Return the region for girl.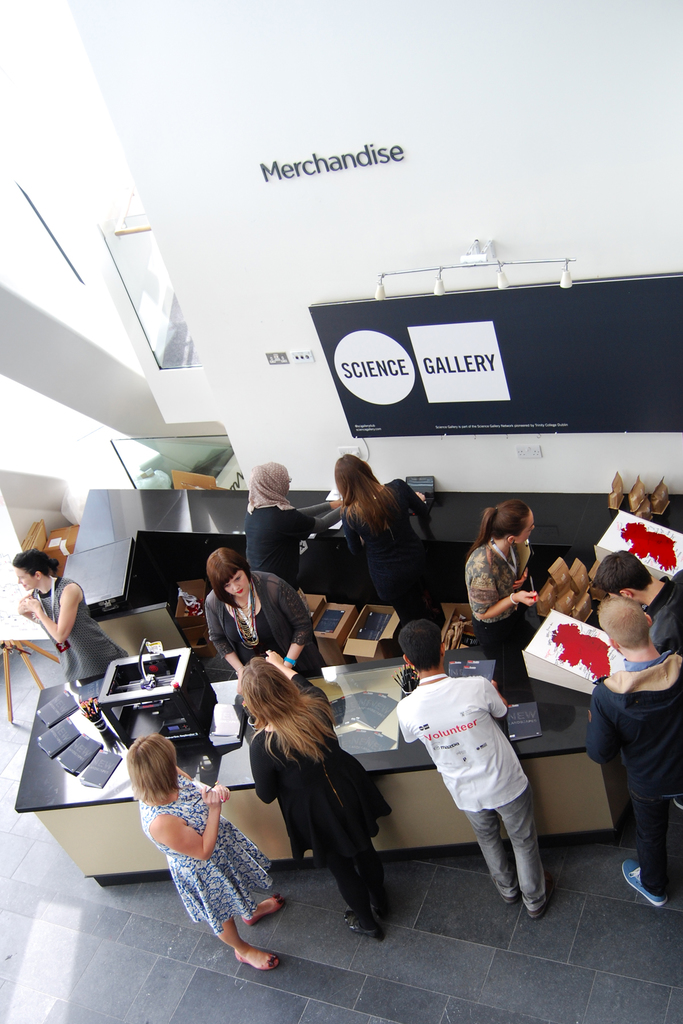
bbox=(463, 497, 539, 643).
